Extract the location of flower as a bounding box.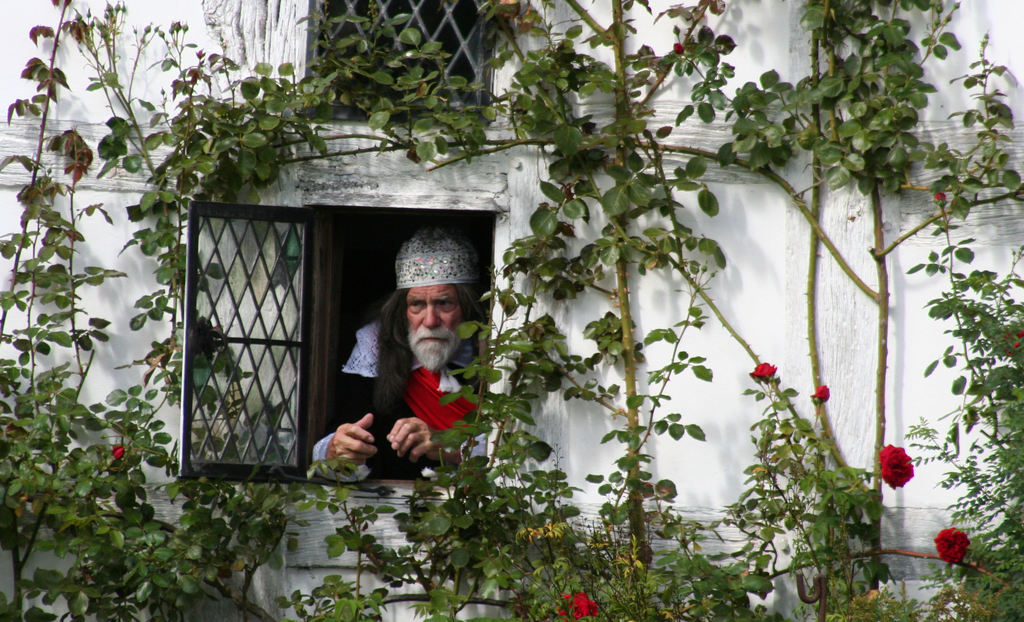
[x1=751, y1=357, x2=778, y2=381].
